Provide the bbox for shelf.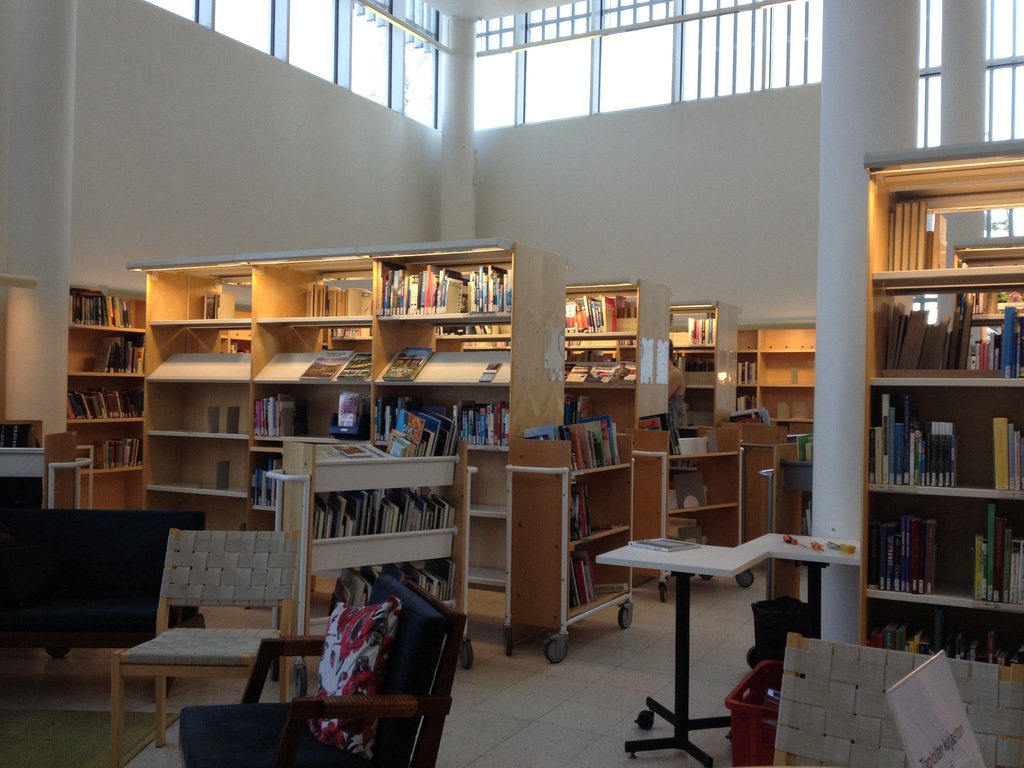
501/431/640/656.
